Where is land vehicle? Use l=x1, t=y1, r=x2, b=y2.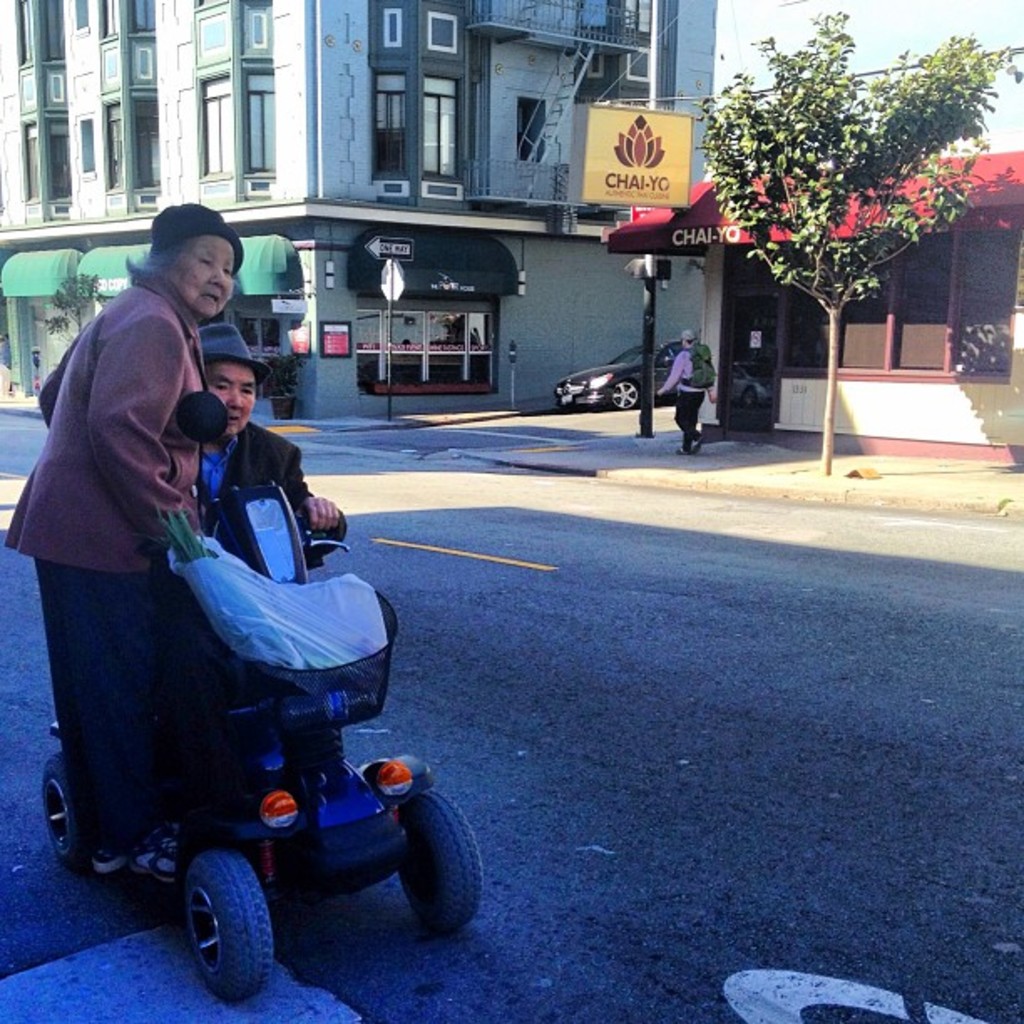
l=45, t=393, r=484, b=1001.
